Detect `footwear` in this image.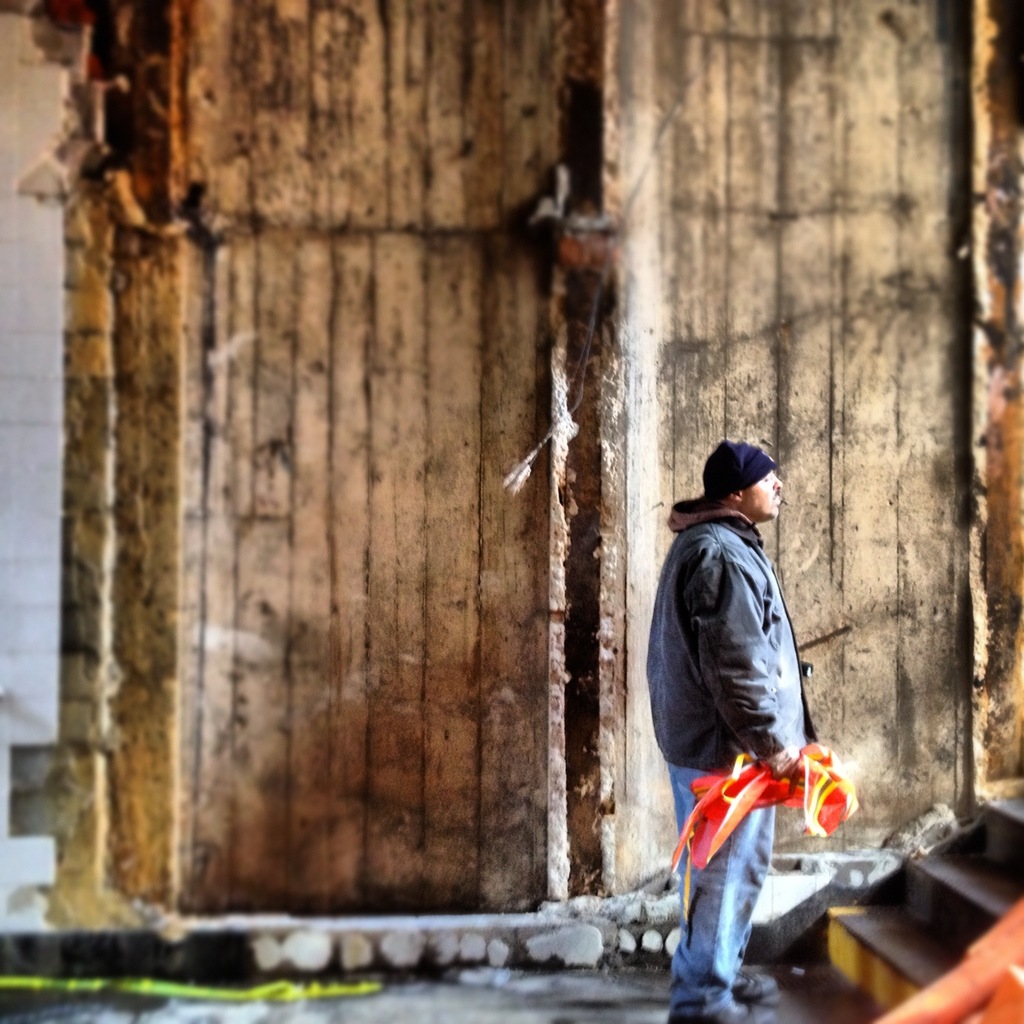
Detection: bbox=(695, 1003, 777, 1023).
